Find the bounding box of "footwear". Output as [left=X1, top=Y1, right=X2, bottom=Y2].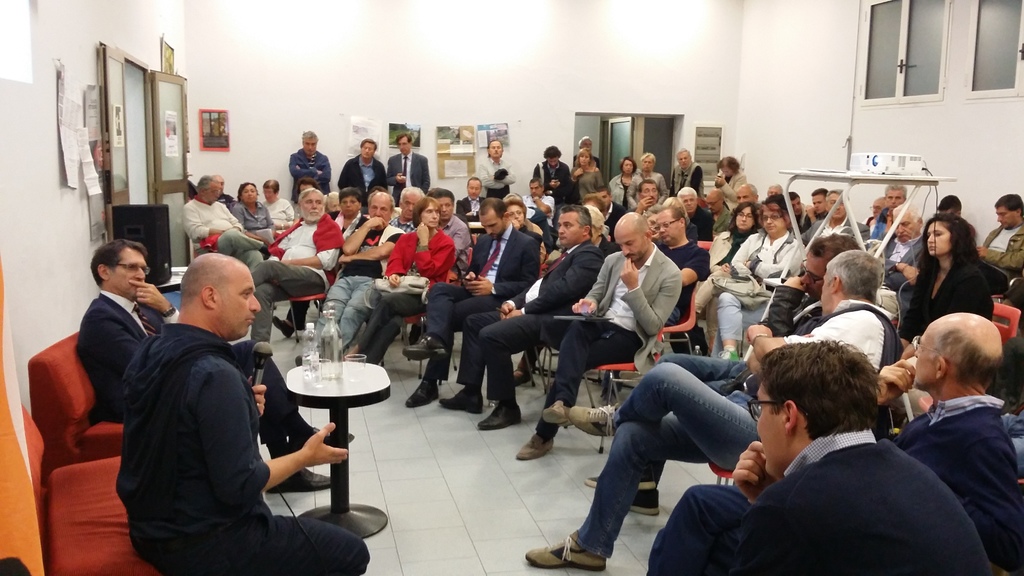
[left=408, top=377, right=439, bottom=408].
